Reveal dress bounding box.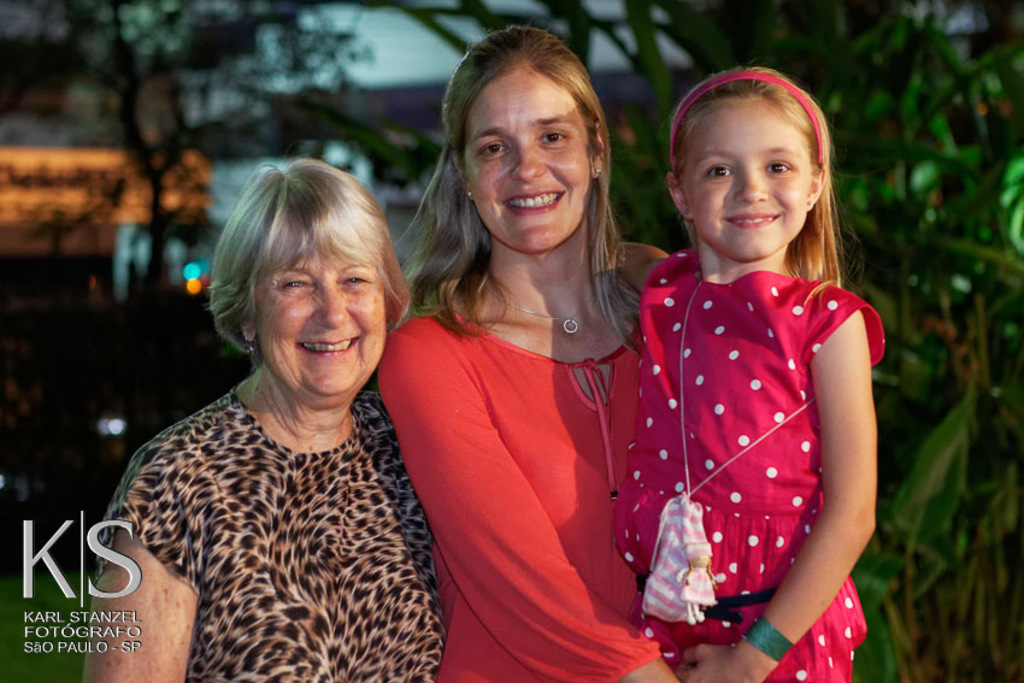
Revealed: l=612, t=245, r=879, b=682.
